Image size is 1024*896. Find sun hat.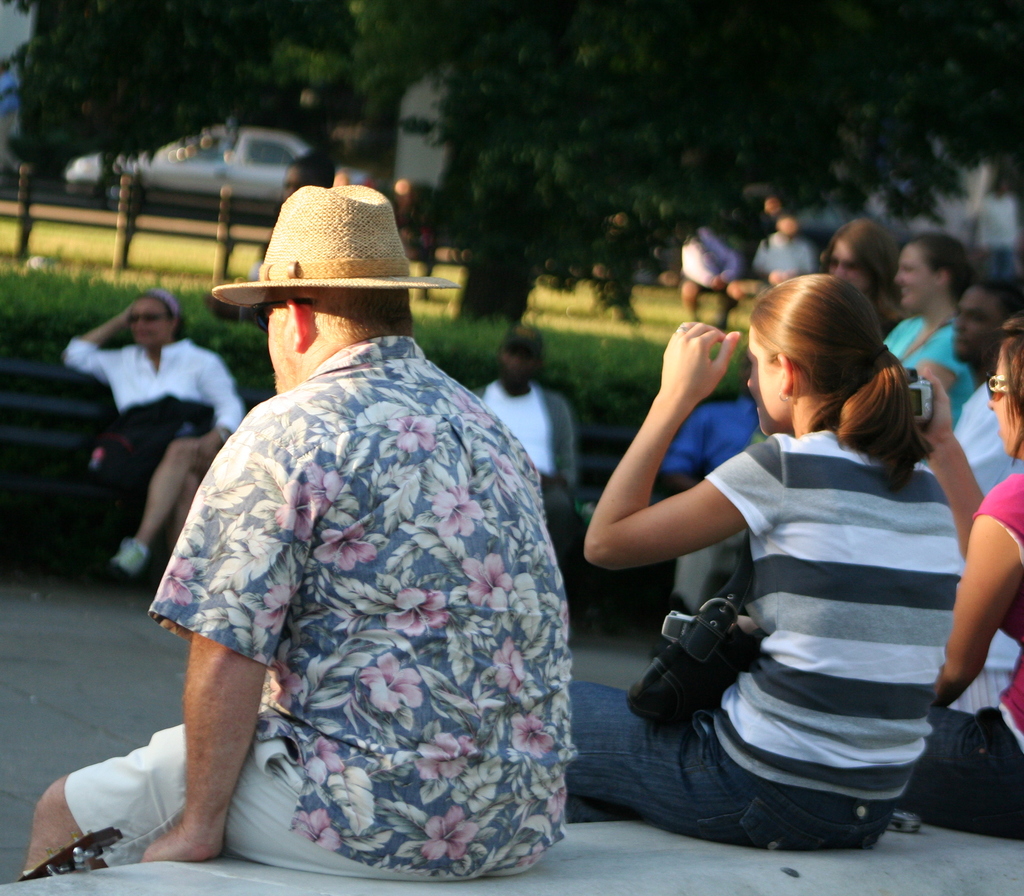
BBox(215, 176, 456, 308).
